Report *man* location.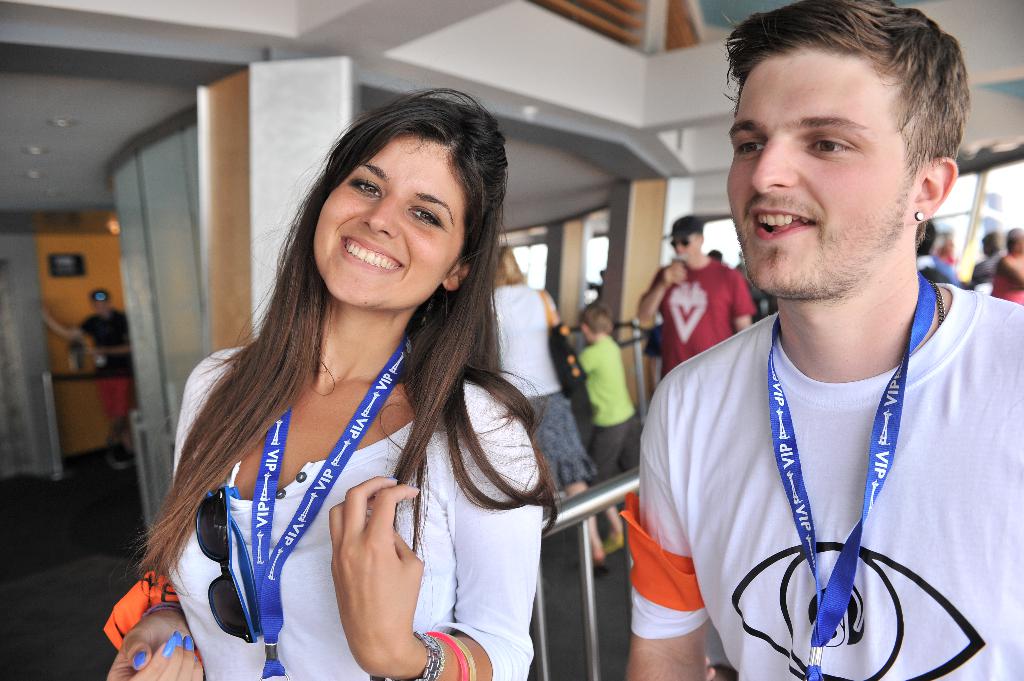
Report: box=[611, 0, 1017, 680].
